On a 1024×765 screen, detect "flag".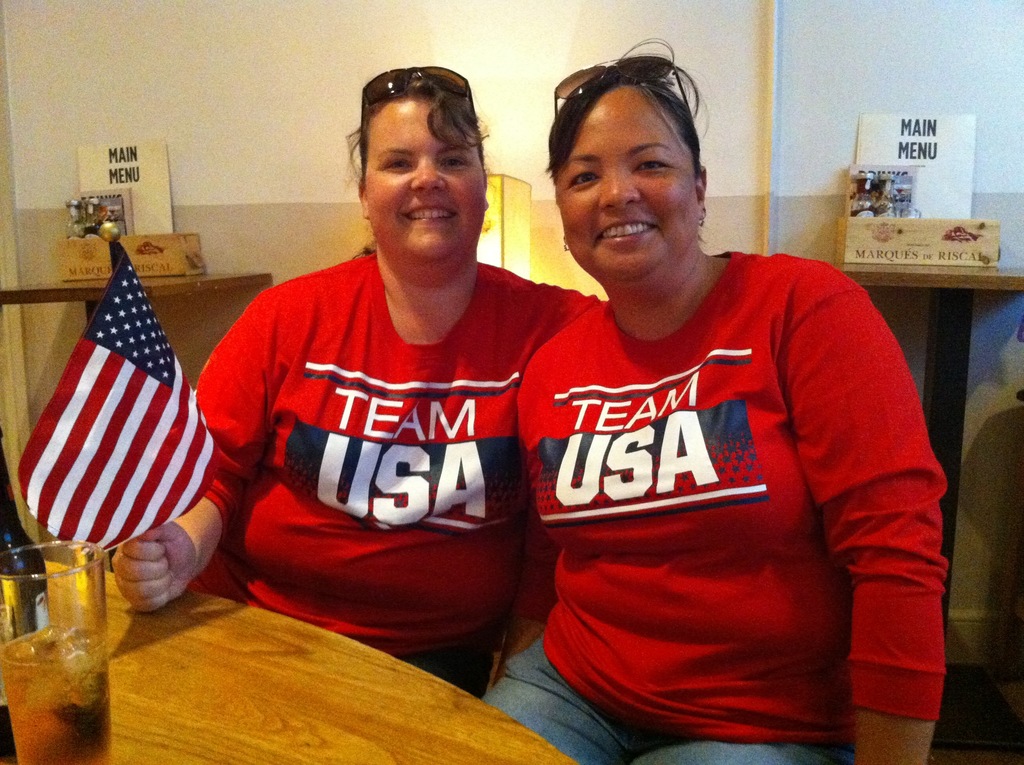
23,247,205,585.
